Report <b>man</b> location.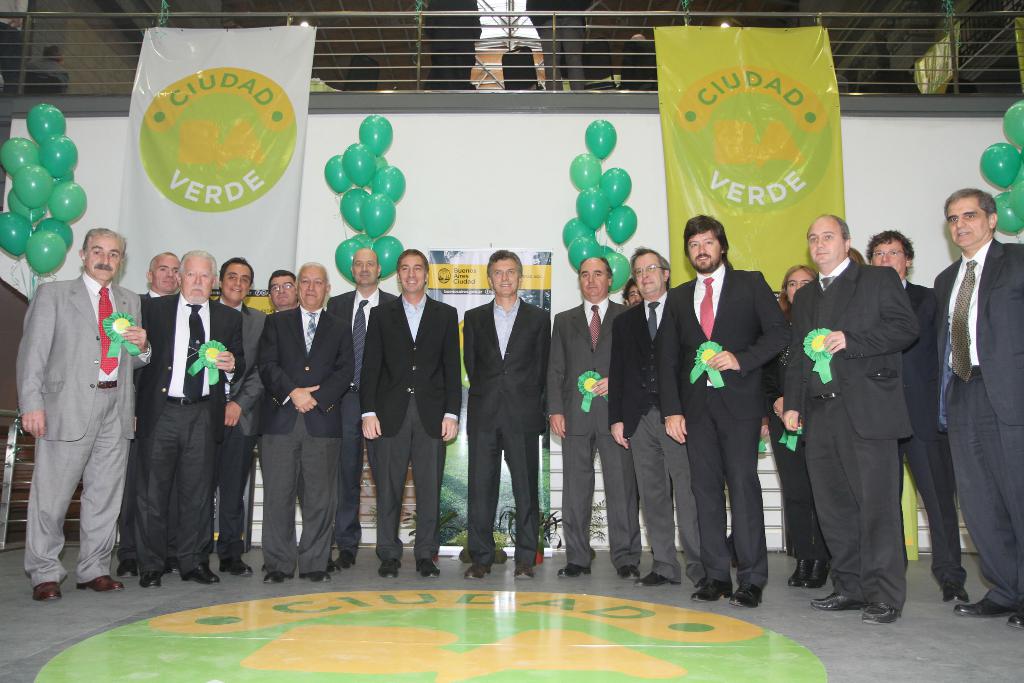
Report: box=[426, 0, 481, 90].
